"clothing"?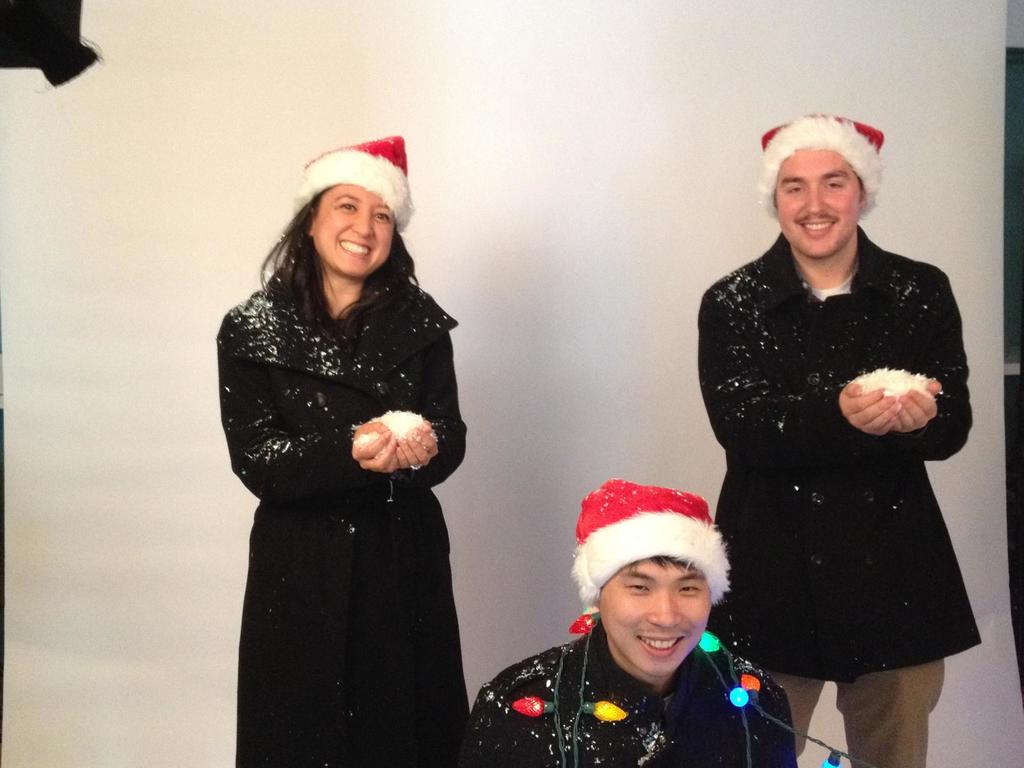
region(709, 207, 981, 684)
